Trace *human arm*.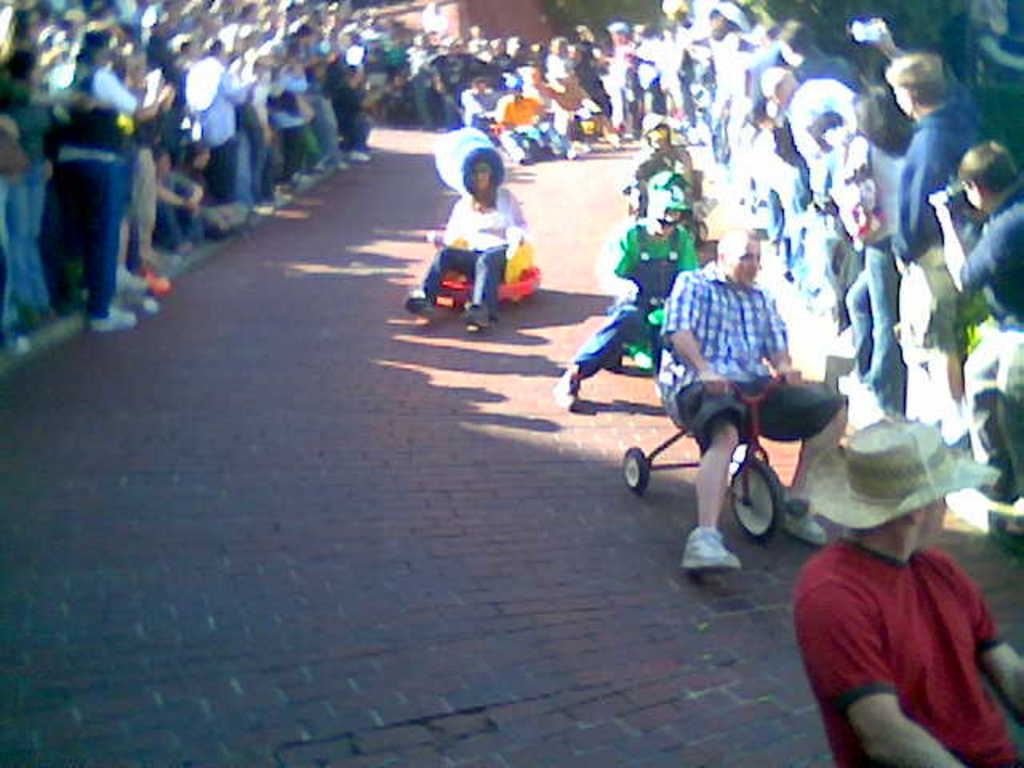
Traced to (left=664, top=275, right=725, bottom=398).
